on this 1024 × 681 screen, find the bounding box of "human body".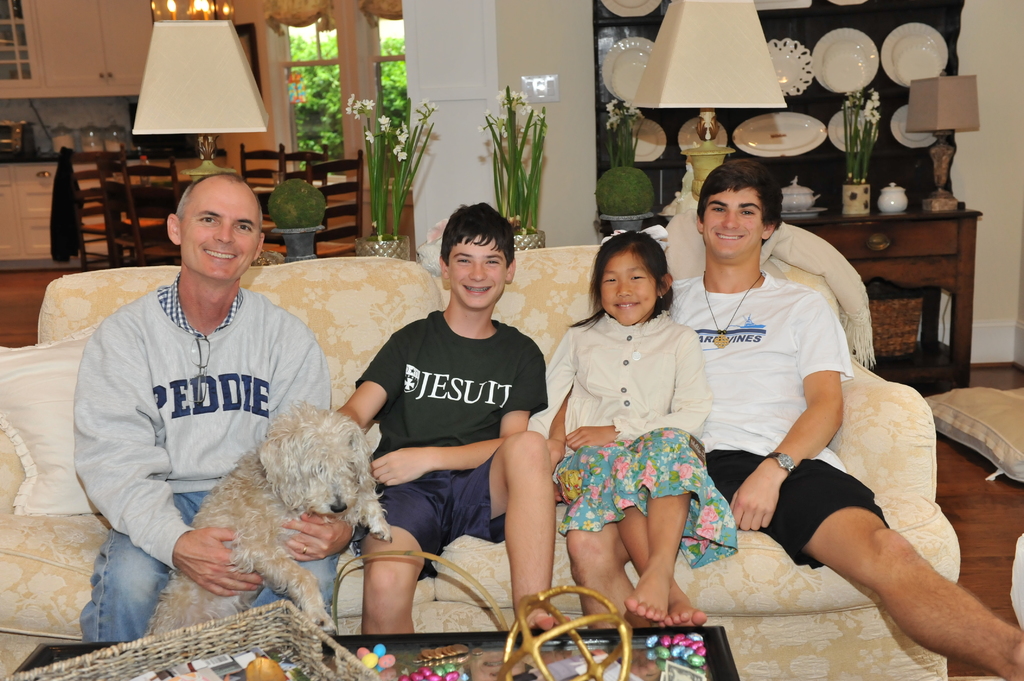
Bounding box: x1=74 y1=173 x2=360 y2=638.
